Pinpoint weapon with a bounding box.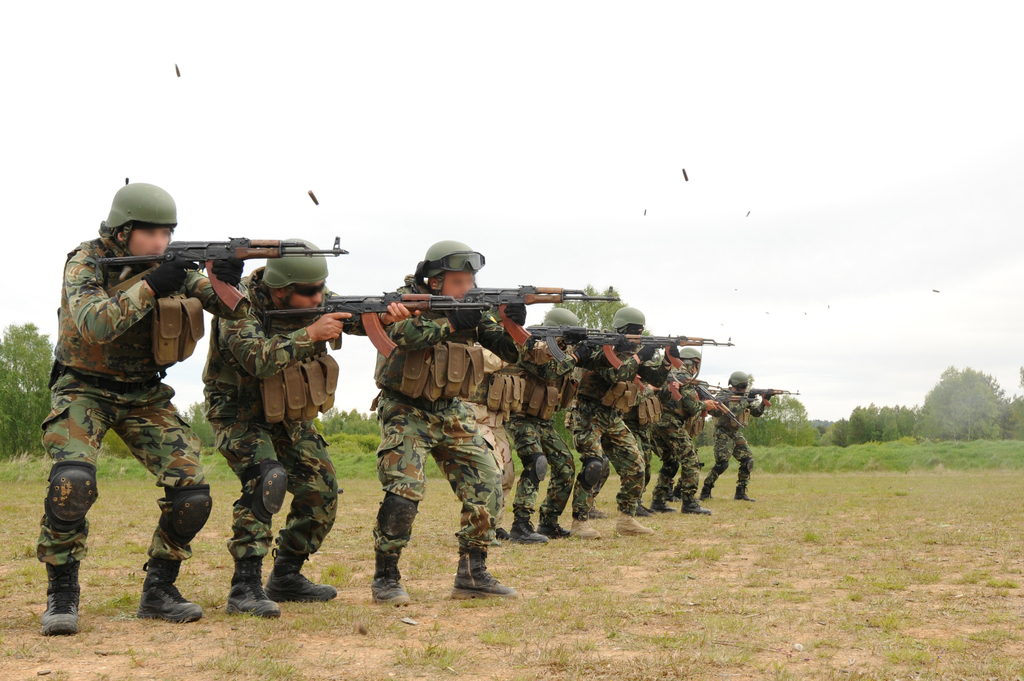
<region>692, 379, 750, 433</region>.
